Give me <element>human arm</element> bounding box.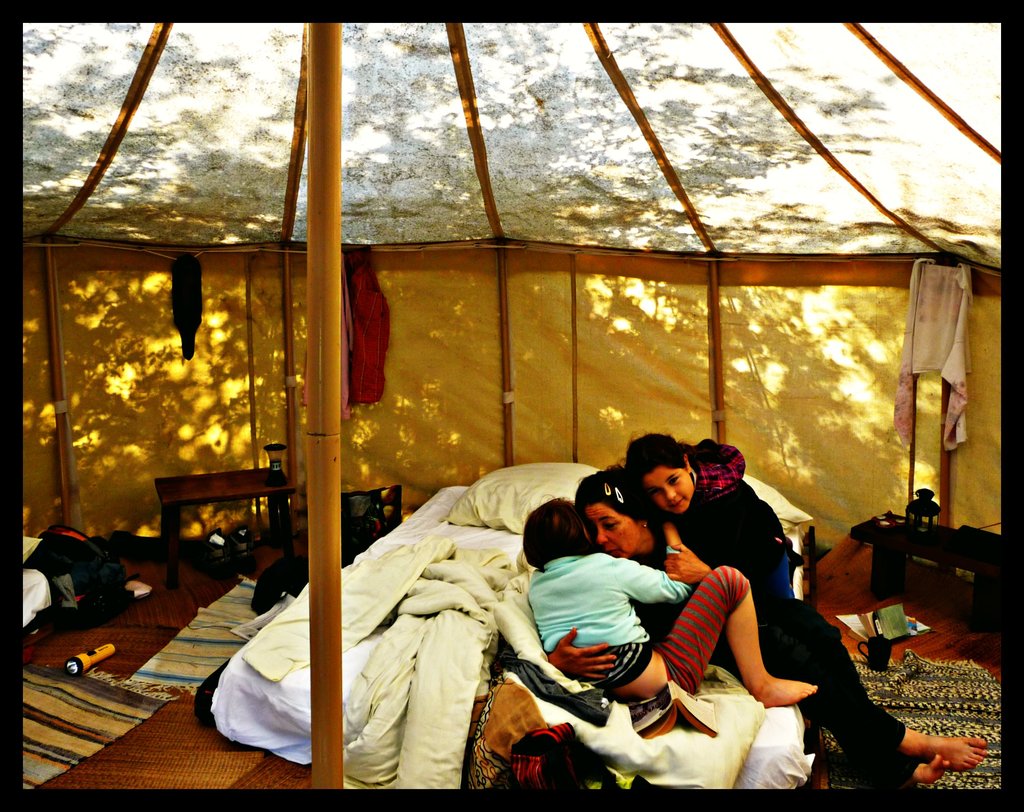
(x1=543, y1=632, x2=621, y2=678).
